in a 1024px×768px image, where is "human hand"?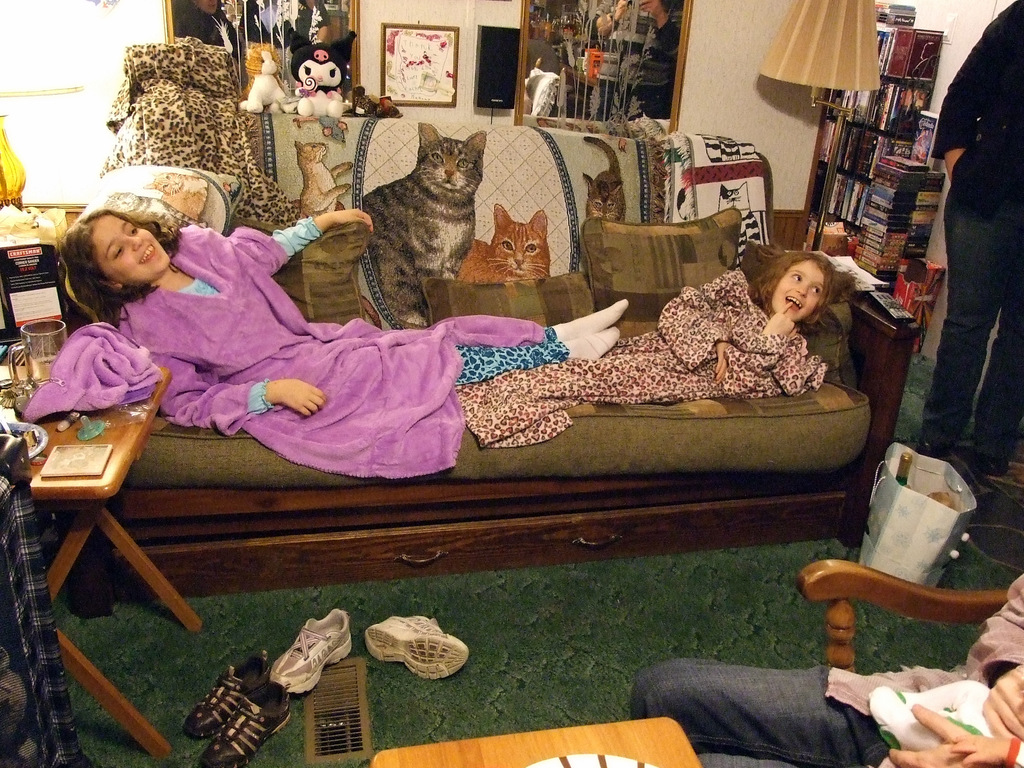
rect(980, 667, 1023, 745).
